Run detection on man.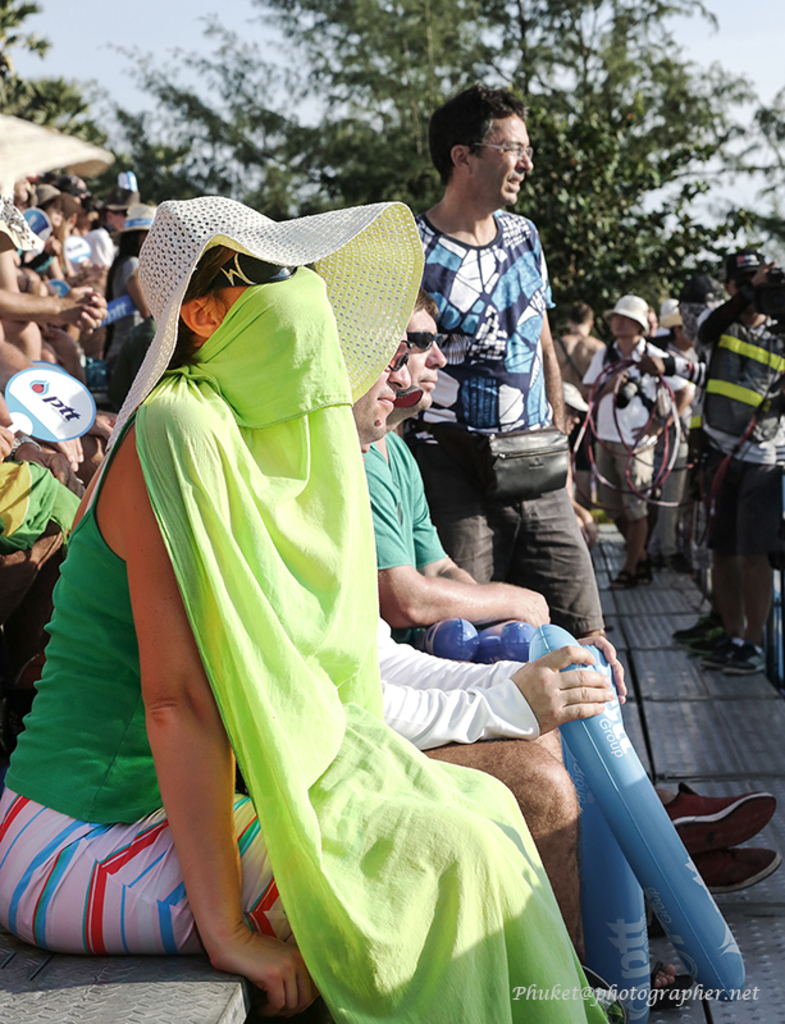
Result: 580, 288, 694, 588.
